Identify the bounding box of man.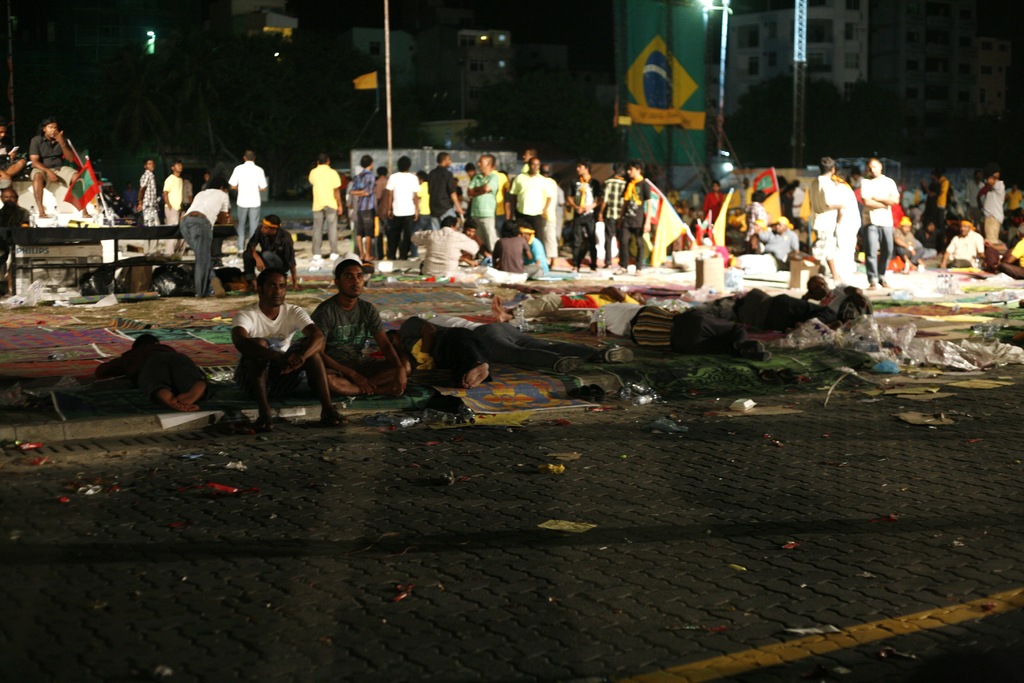
[177, 186, 237, 302].
